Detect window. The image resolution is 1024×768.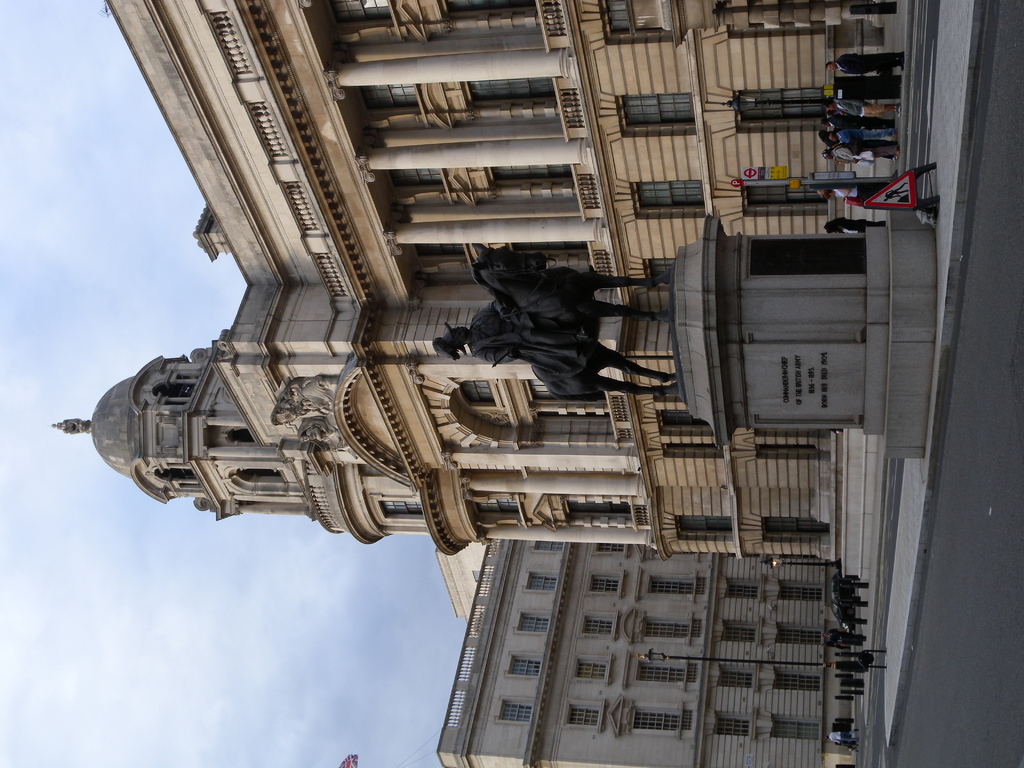
(x1=592, y1=542, x2=628, y2=559).
